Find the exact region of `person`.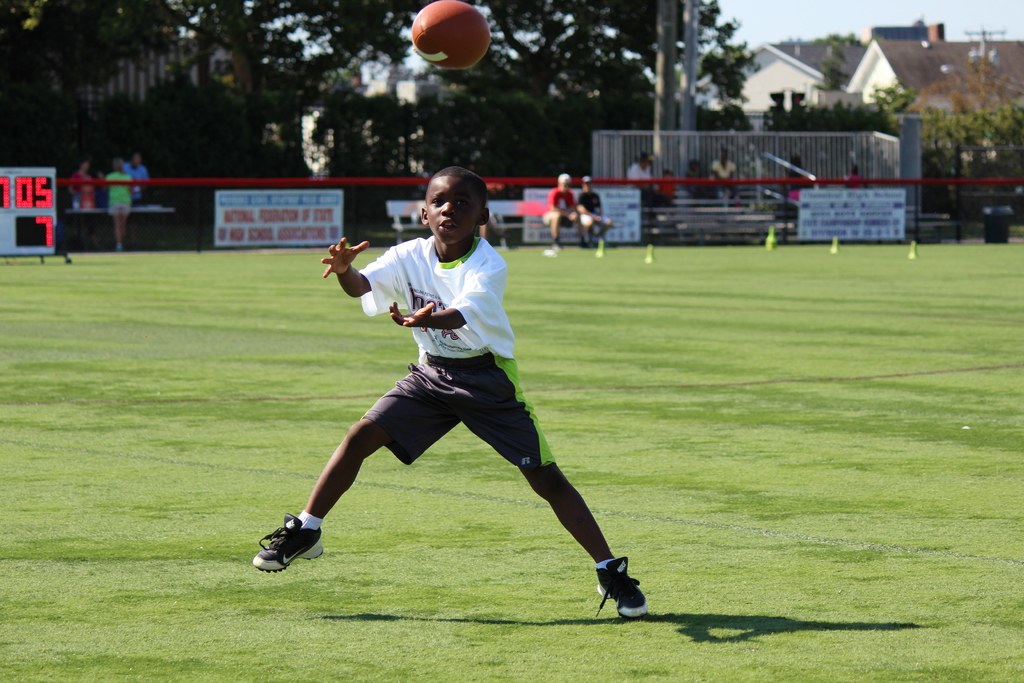
Exact region: (left=712, top=149, right=737, bottom=204).
